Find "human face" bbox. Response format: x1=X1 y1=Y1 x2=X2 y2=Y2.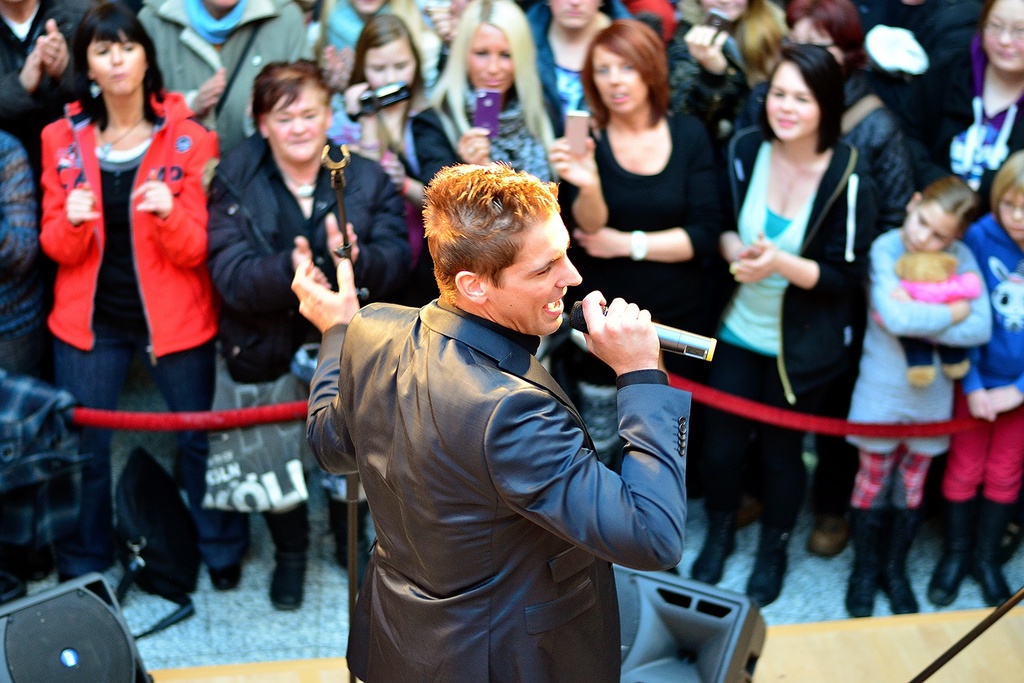
x1=550 y1=0 x2=608 y2=31.
